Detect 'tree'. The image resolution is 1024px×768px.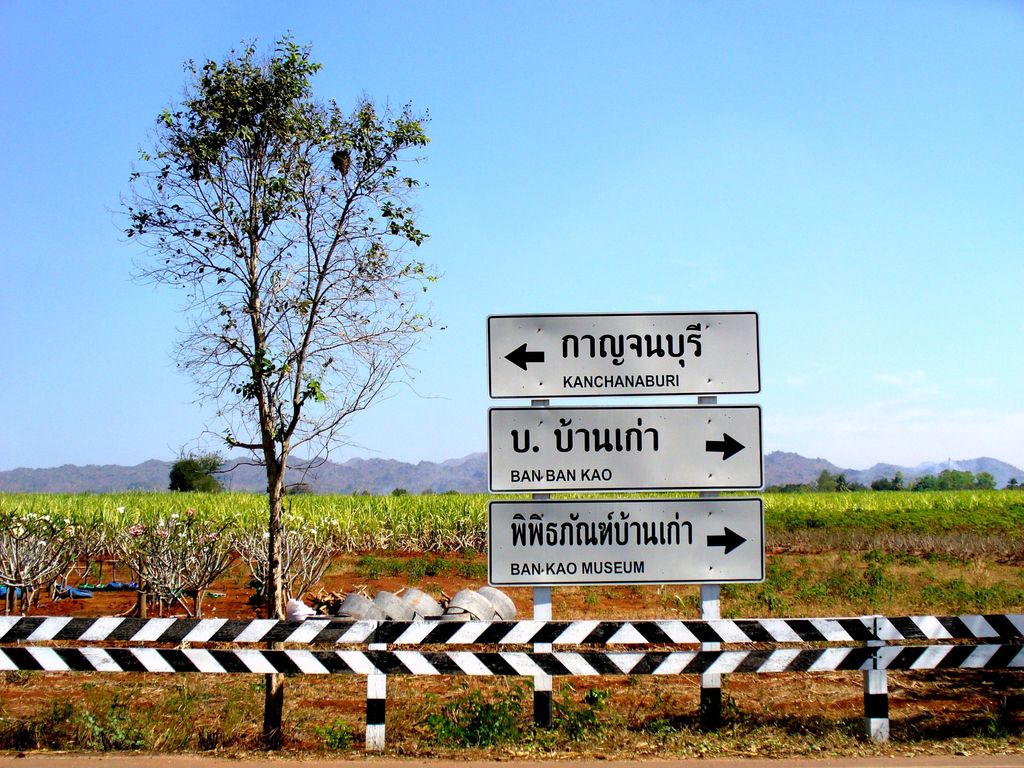
(394, 486, 410, 497).
